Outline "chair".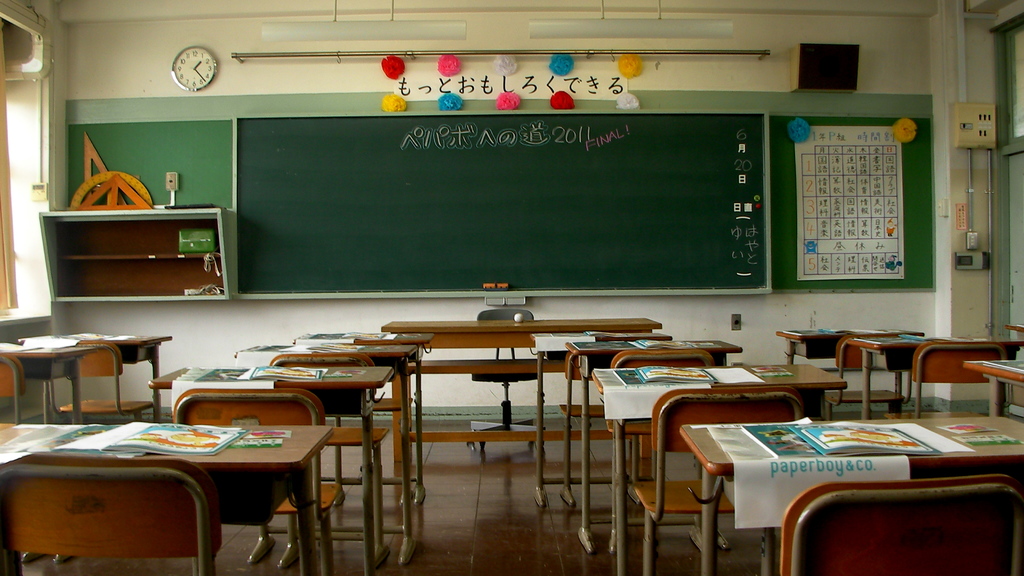
Outline: locate(0, 356, 27, 417).
